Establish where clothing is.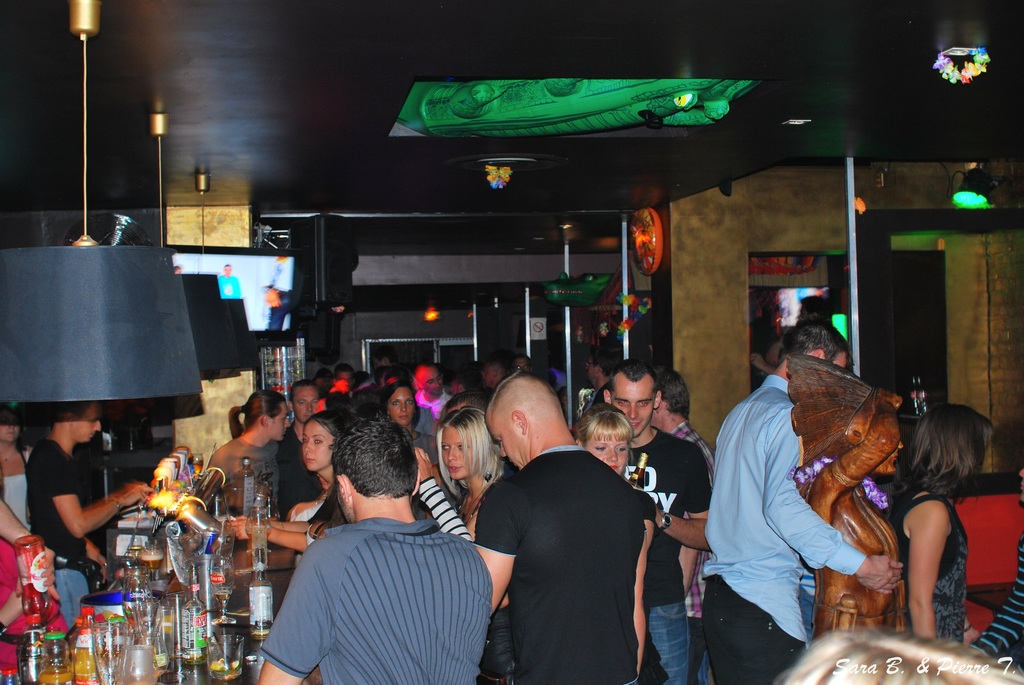
Established at <box>695,375,861,677</box>.
